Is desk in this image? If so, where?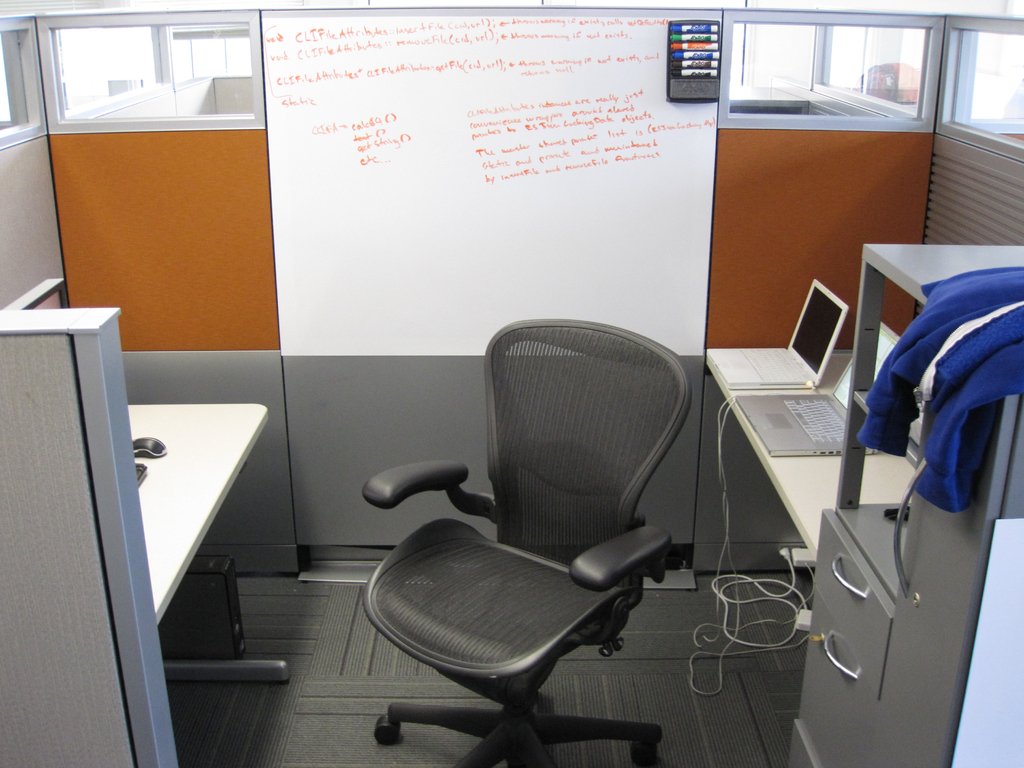
Yes, at bbox(161, 407, 285, 675).
